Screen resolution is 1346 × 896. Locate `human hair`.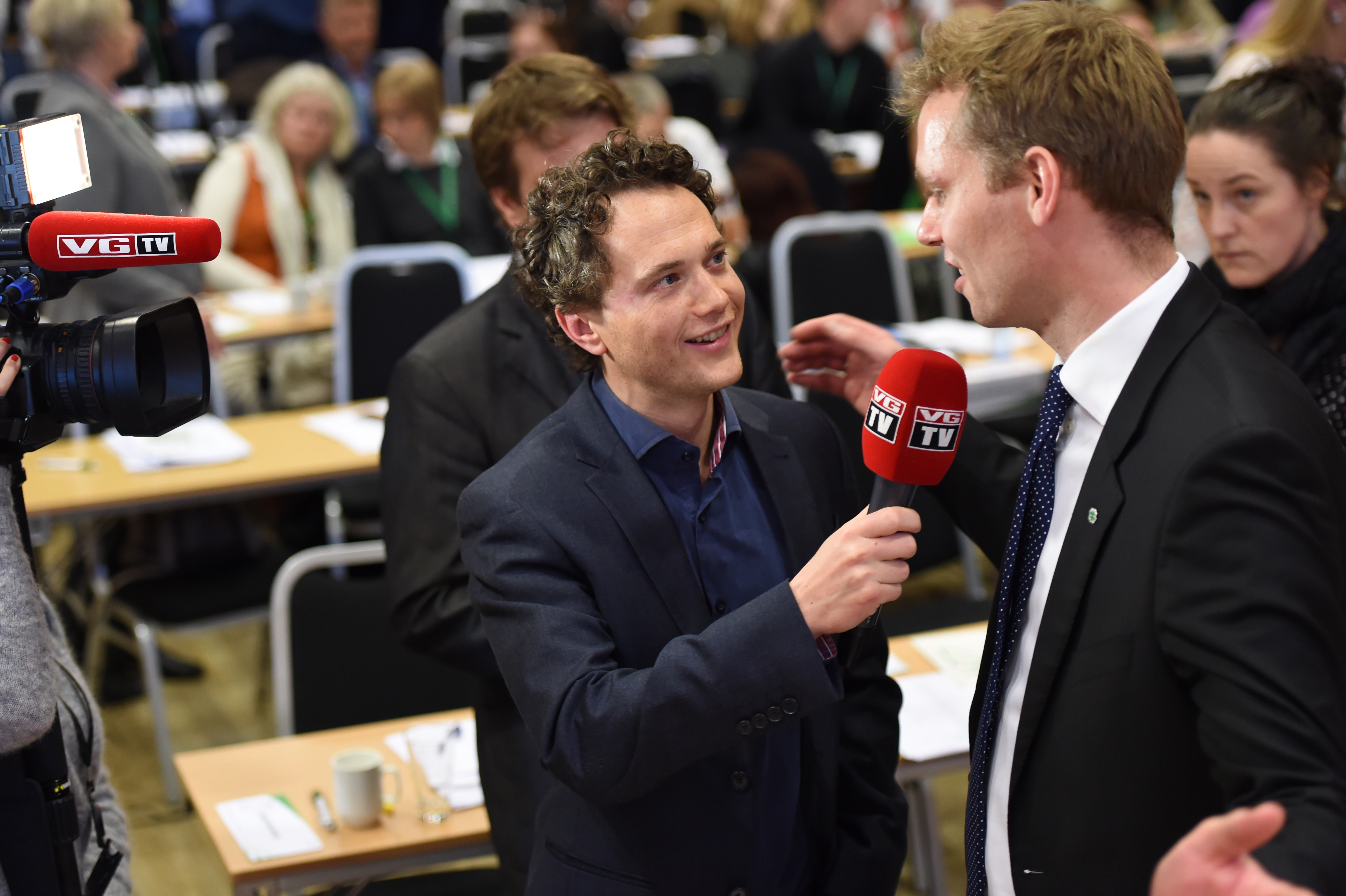
select_region(324, 17, 367, 54).
